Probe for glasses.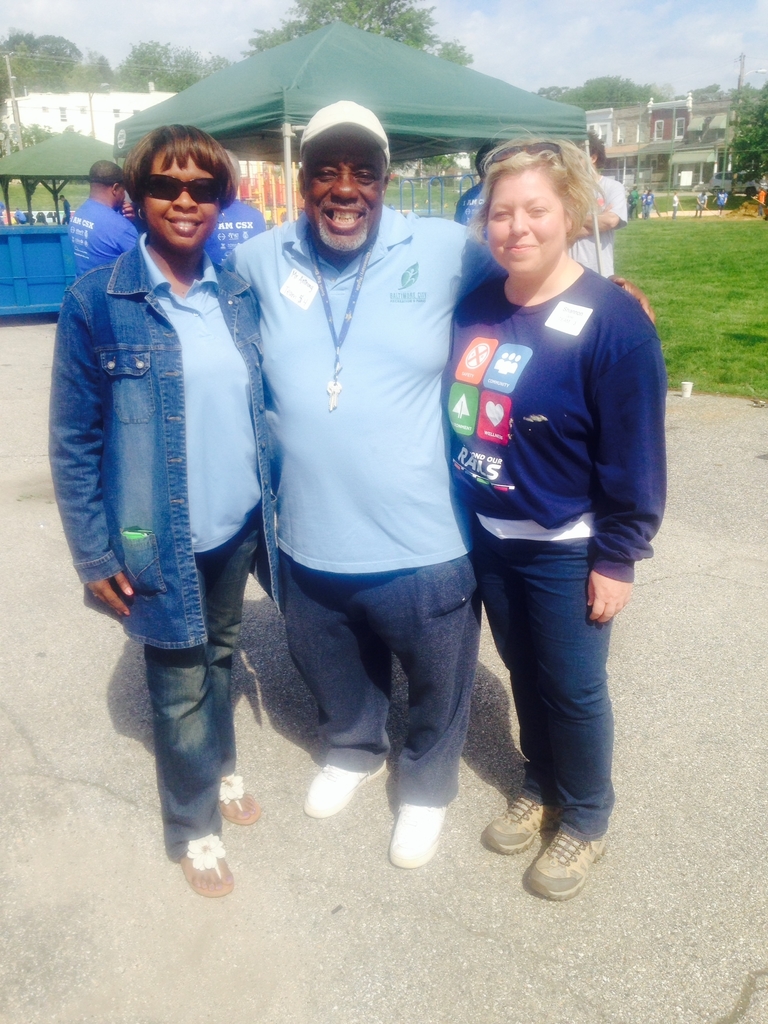
Probe result: box=[132, 173, 227, 209].
